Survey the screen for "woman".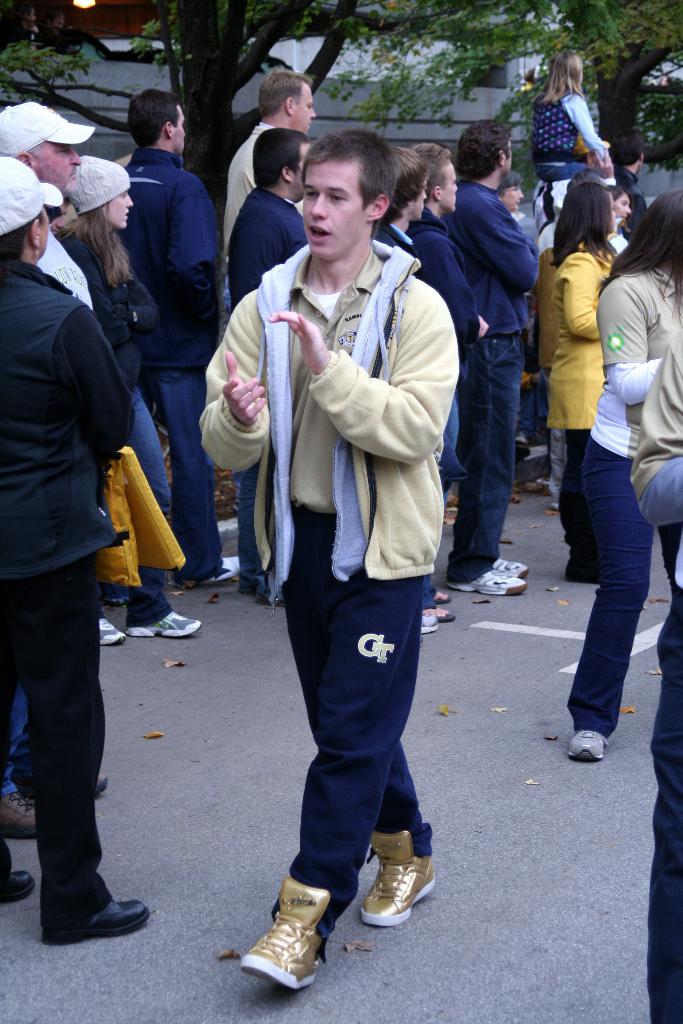
Survey found: x1=569, y1=188, x2=682, y2=762.
